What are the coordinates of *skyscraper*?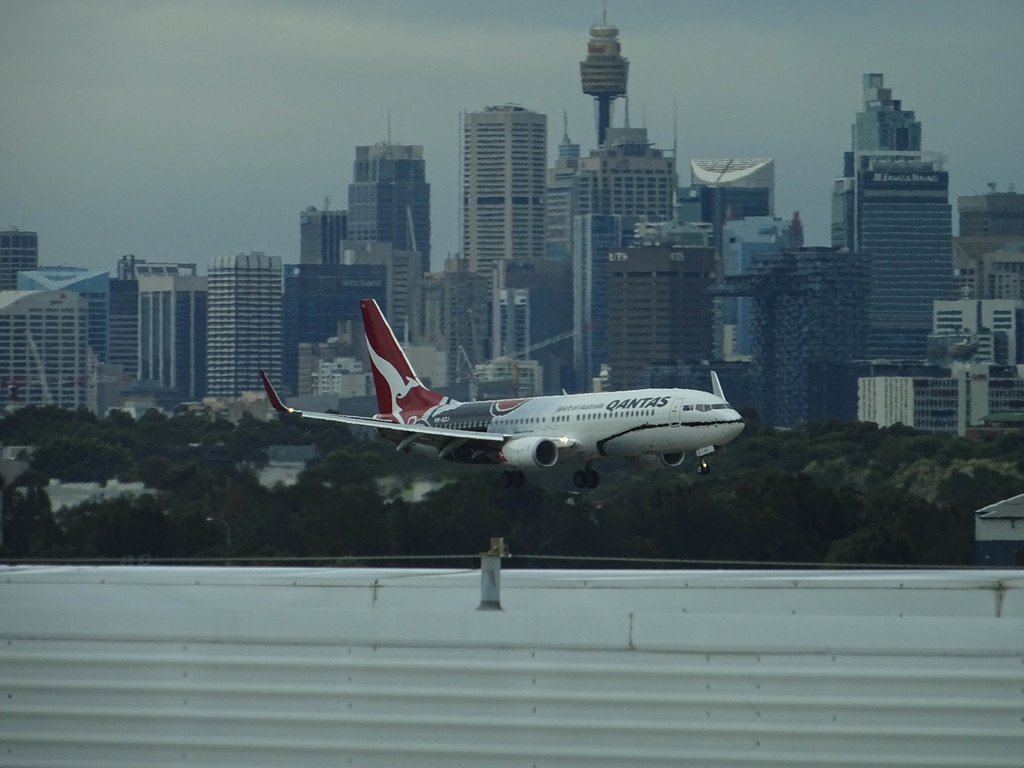
bbox(402, 262, 495, 387).
